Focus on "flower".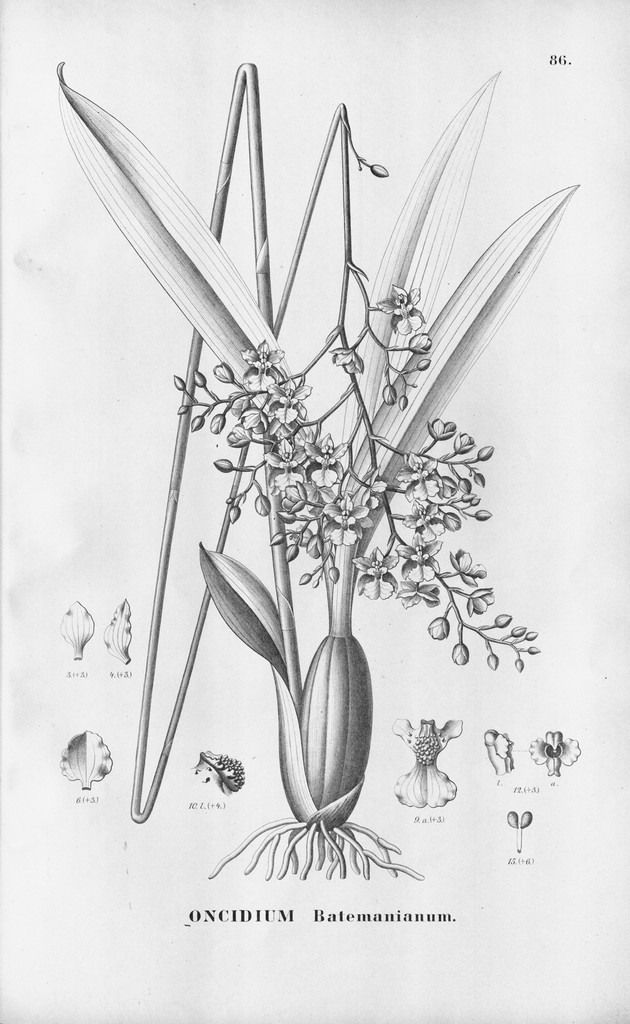
Focused at region(452, 428, 479, 452).
